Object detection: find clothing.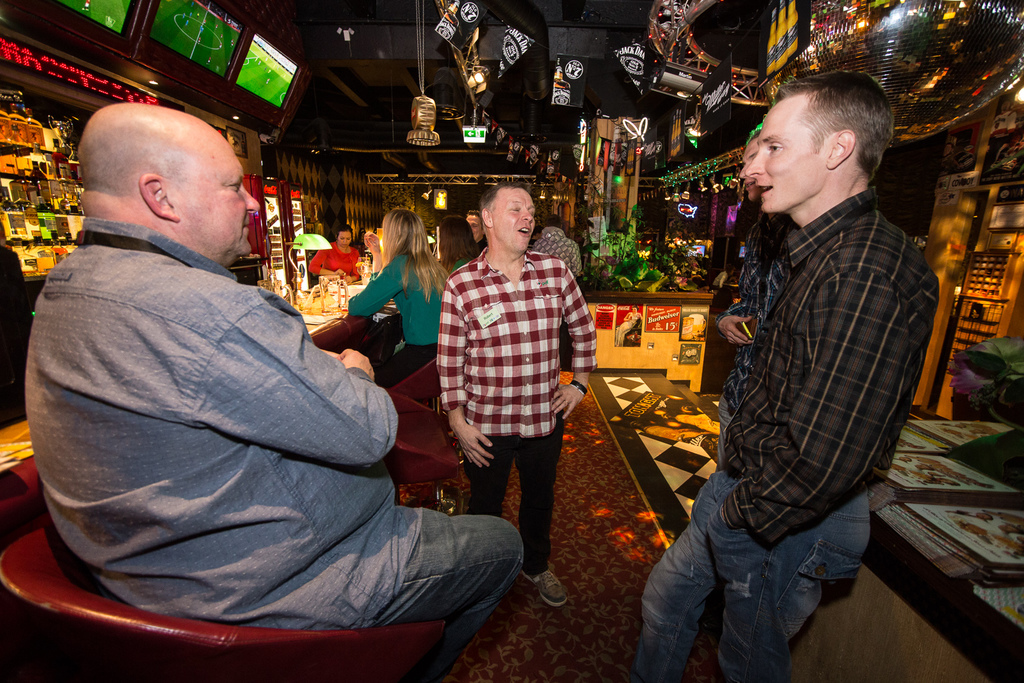
<box>692,113,932,609</box>.
